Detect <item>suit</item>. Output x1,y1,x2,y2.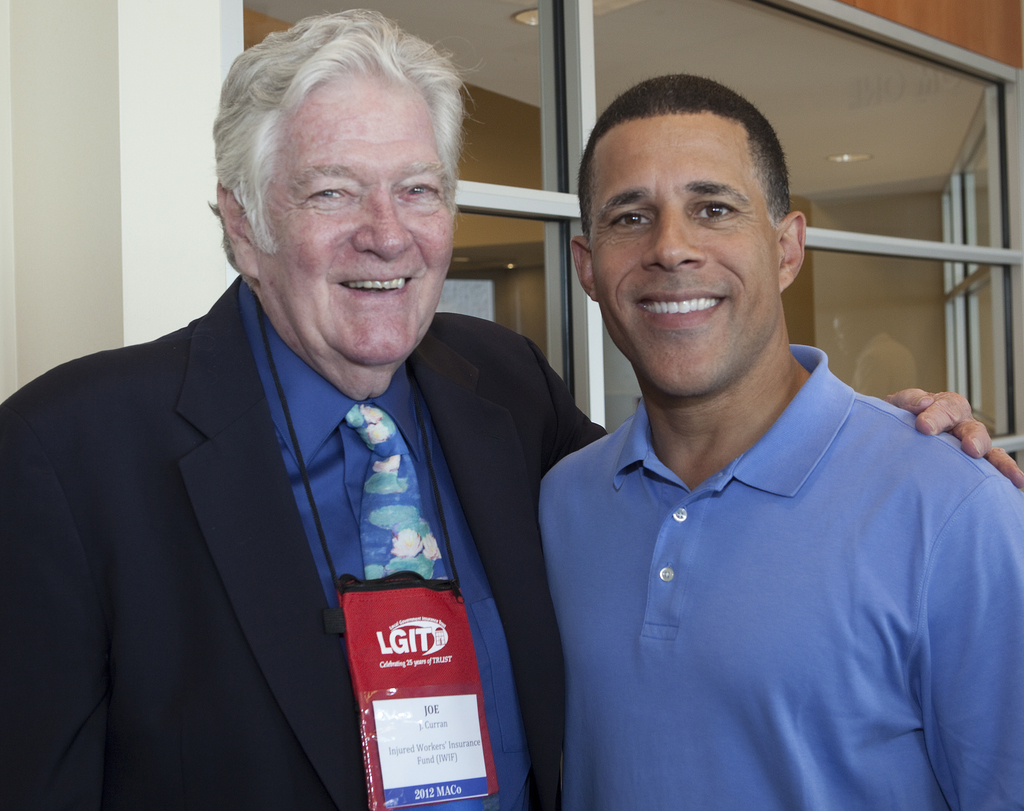
22,180,593,794.
